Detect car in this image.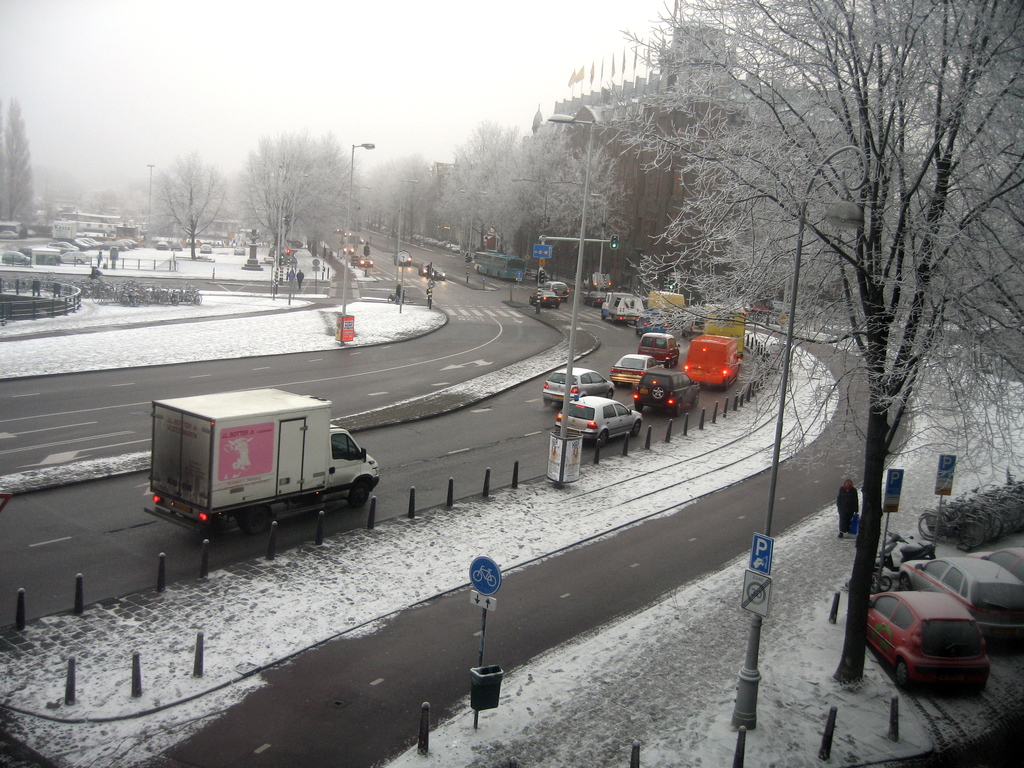
Detection: [x1=158, y1=244, x2=170, y2=250].
